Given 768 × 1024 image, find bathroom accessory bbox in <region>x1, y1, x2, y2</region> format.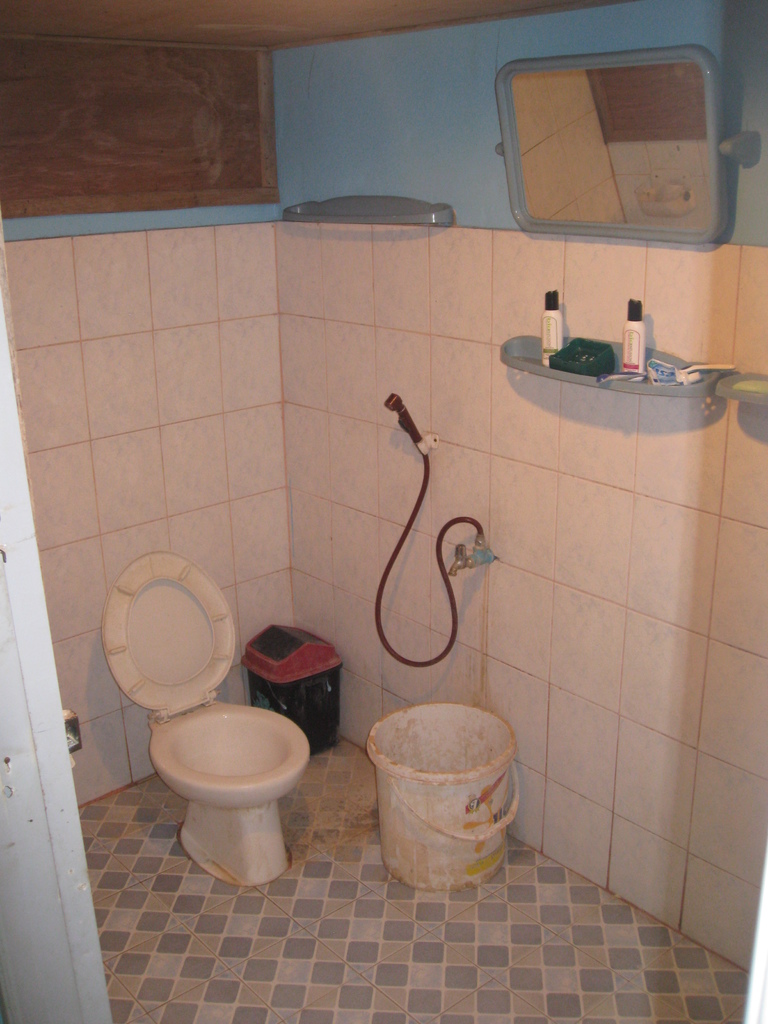
<region>486, 40, 767, 253</region>.
